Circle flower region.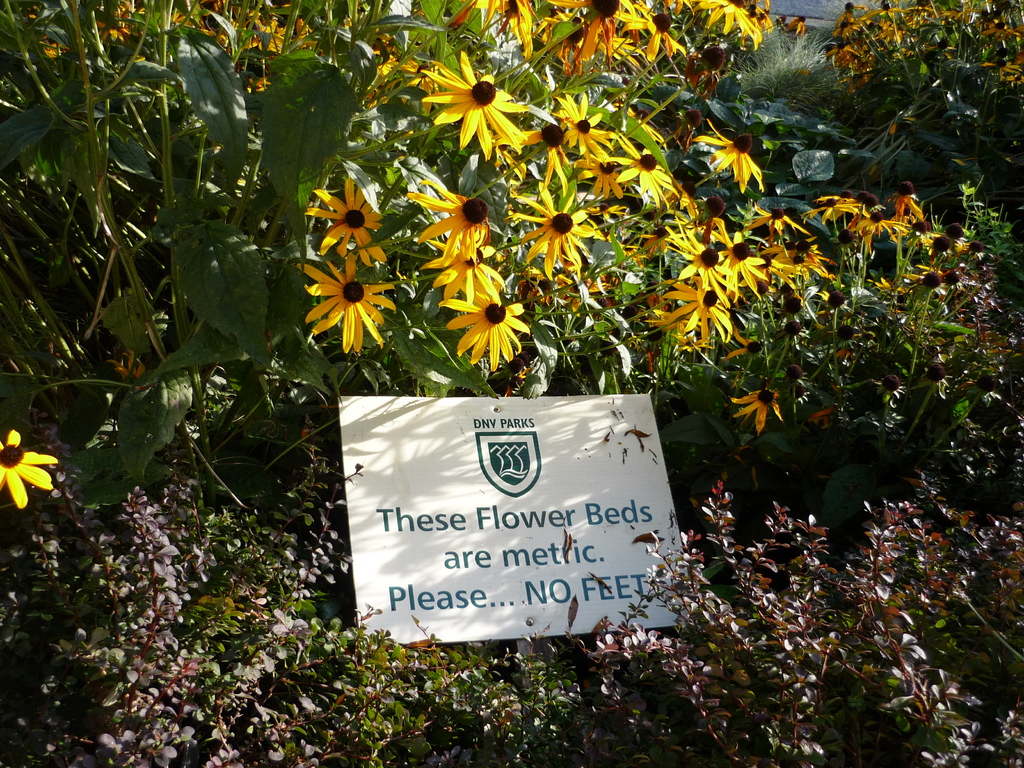
Region: l=418, t=237, r=505, b=300.
